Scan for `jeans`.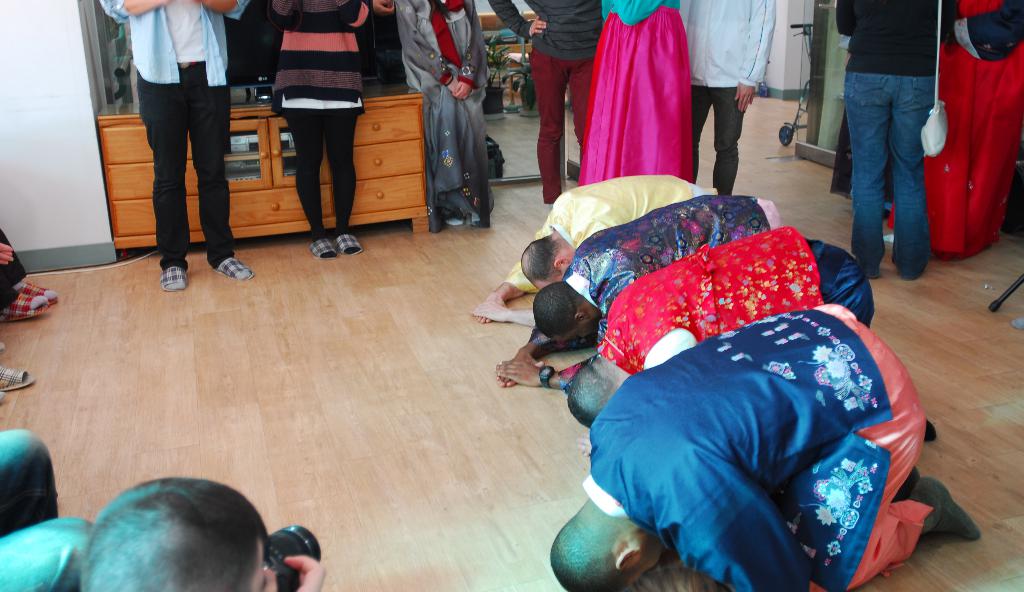
Scan result: (851,44,944,275).
